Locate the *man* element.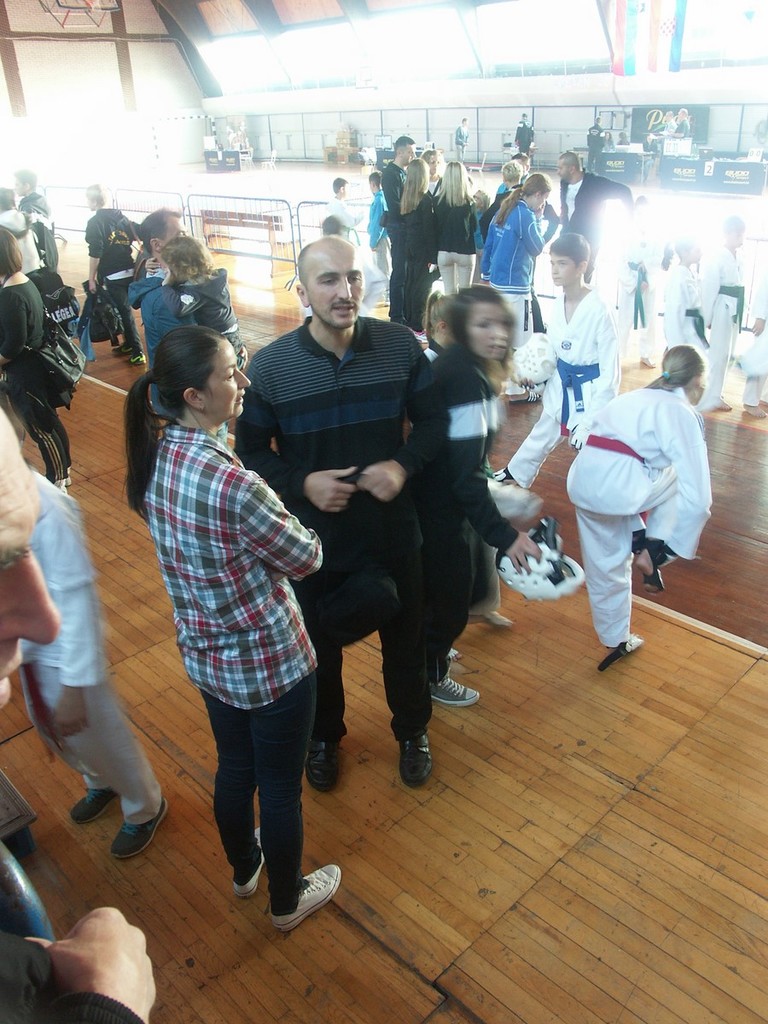
Element bbox: bbox(13, 171, 61, 268).
